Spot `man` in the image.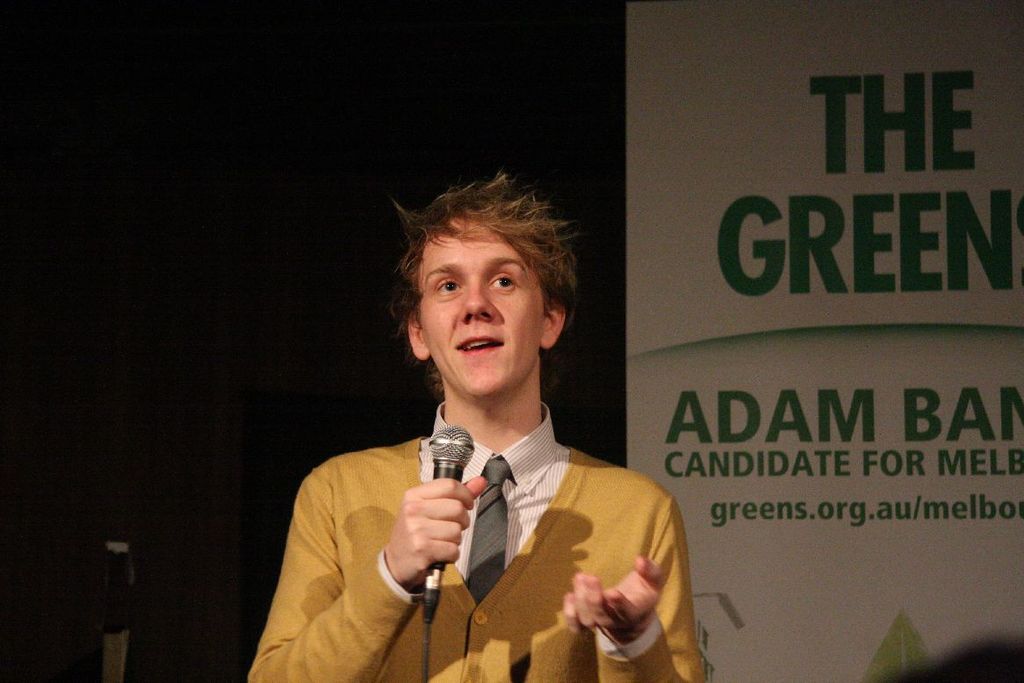
`man` found at (310,165,689,679).
